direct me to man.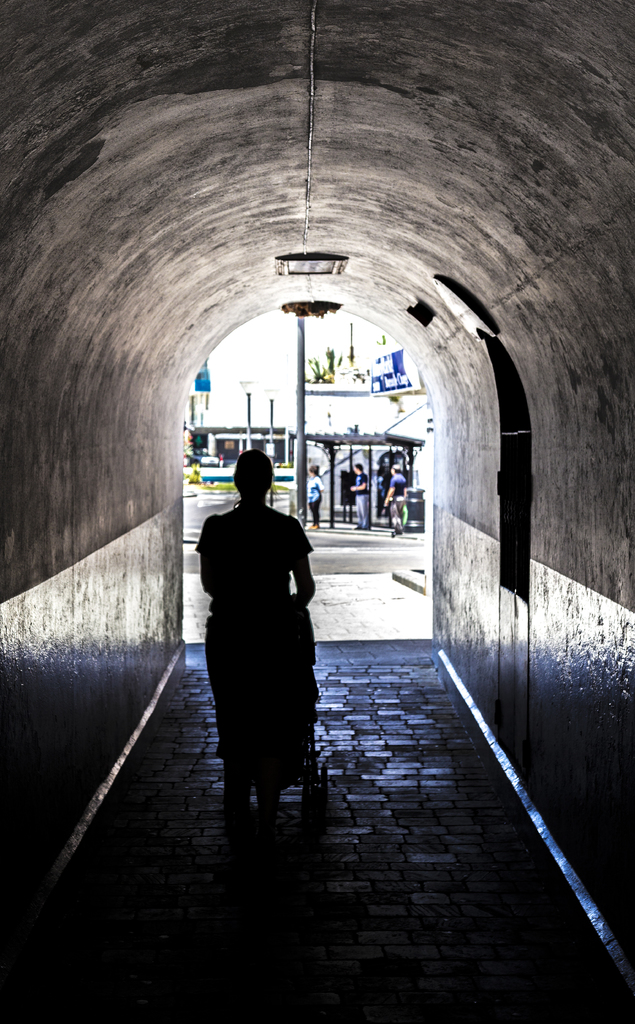
Direction: crop(348, 459, 369, 540).
